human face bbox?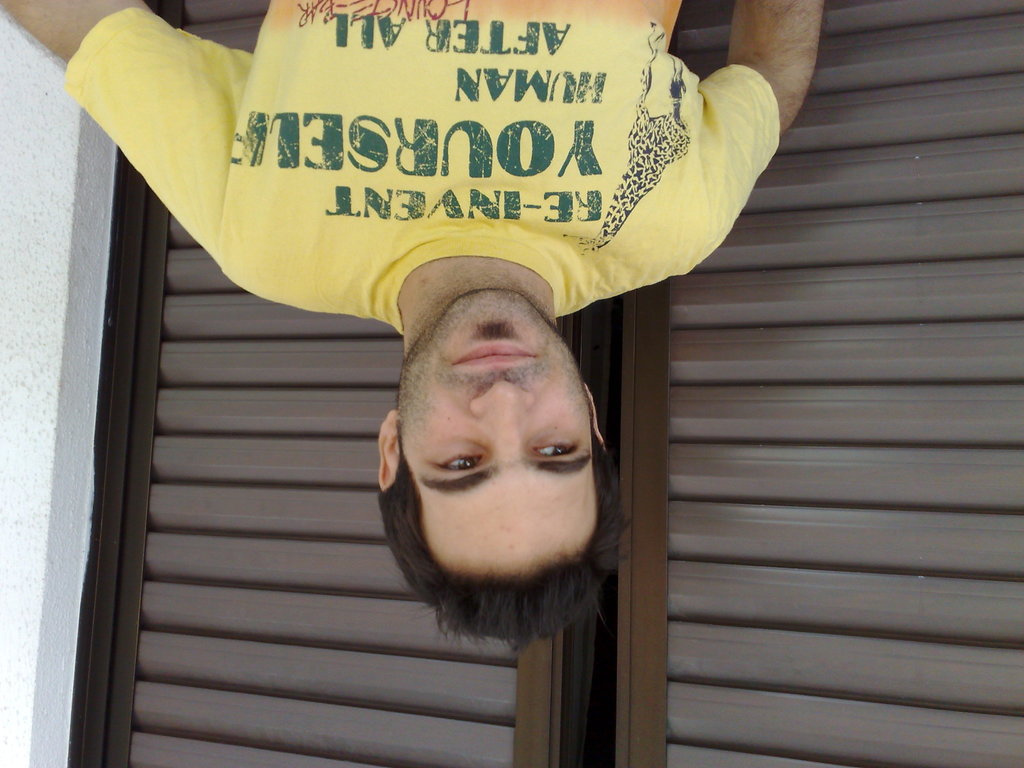
bbox=(401, 283, 604, 579)
